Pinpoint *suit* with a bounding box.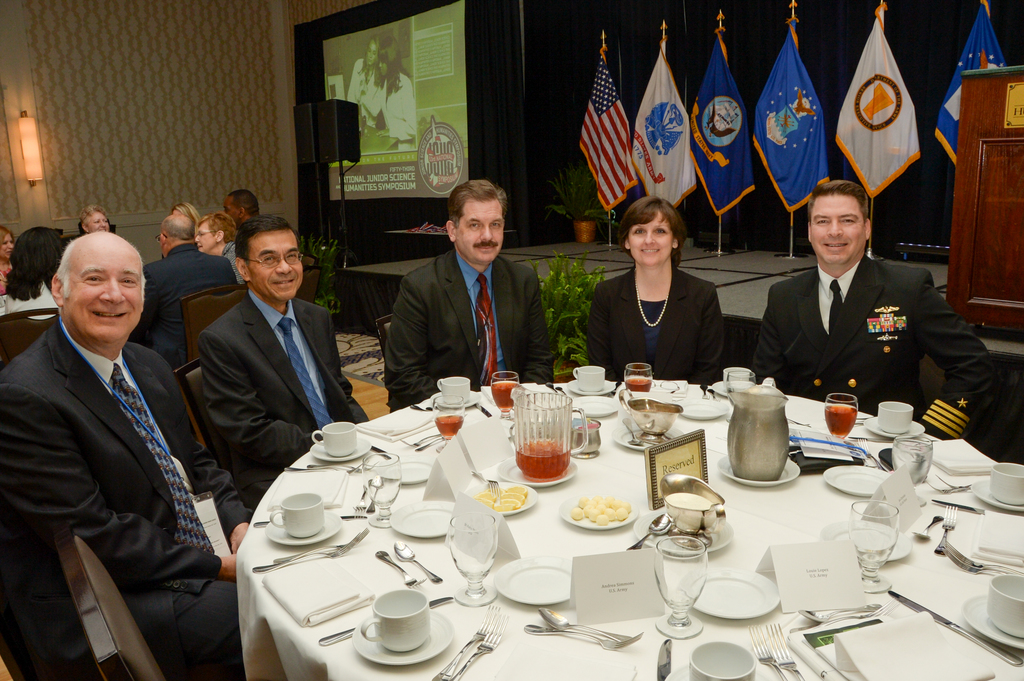
{"x1": 383, "y1": 246, "x2": 555, "y2": 412}.
